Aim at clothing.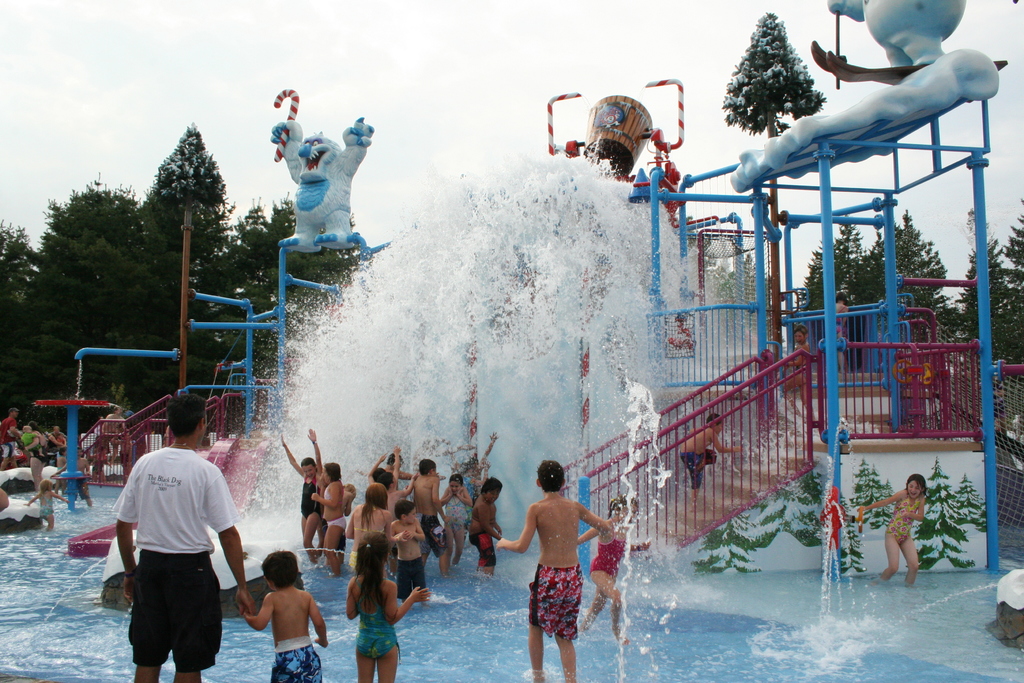
Aimed at 522:561:582:636.
